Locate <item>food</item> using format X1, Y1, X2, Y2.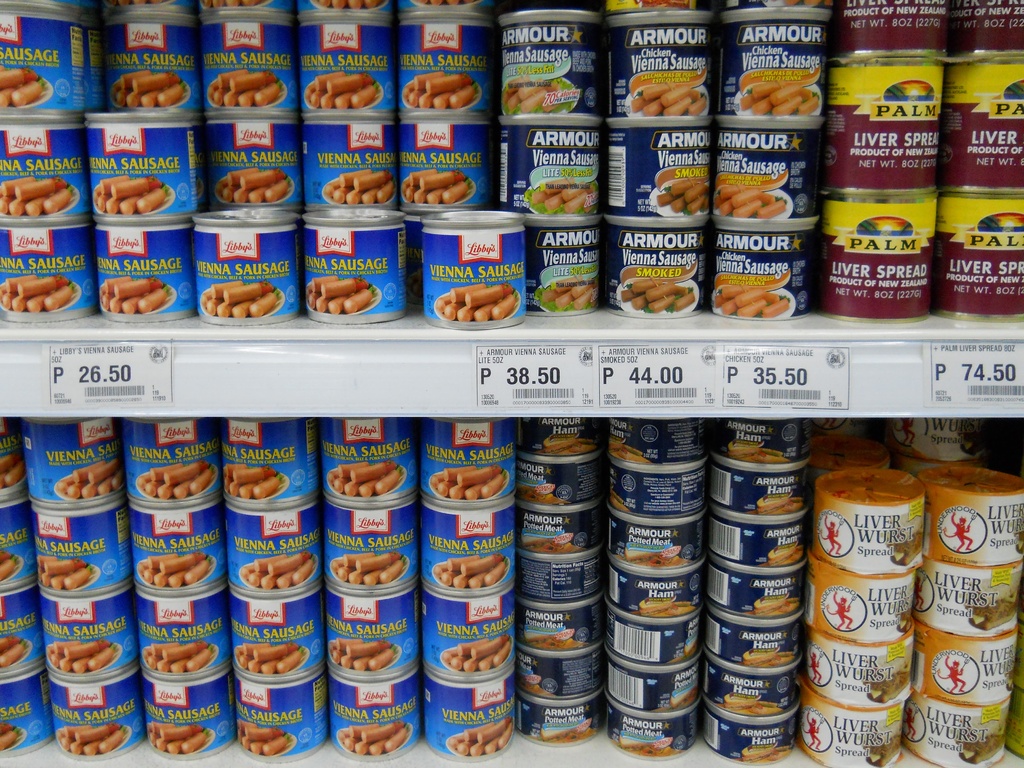
623, 543, 680, 564.
